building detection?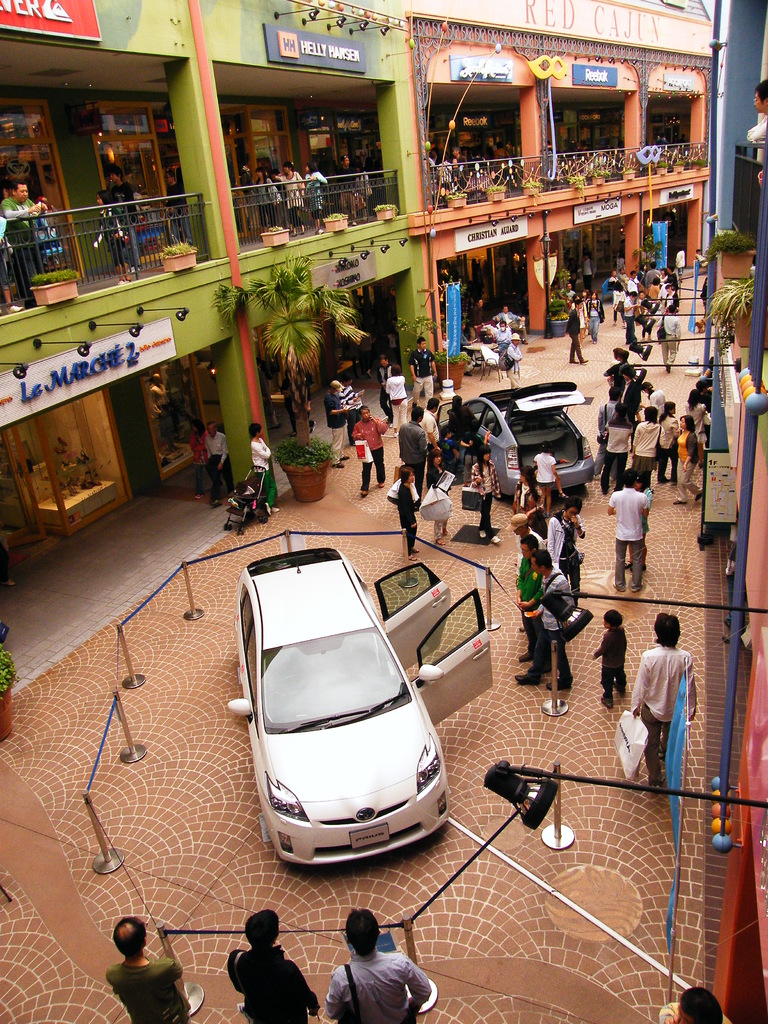
406 3 711 388
